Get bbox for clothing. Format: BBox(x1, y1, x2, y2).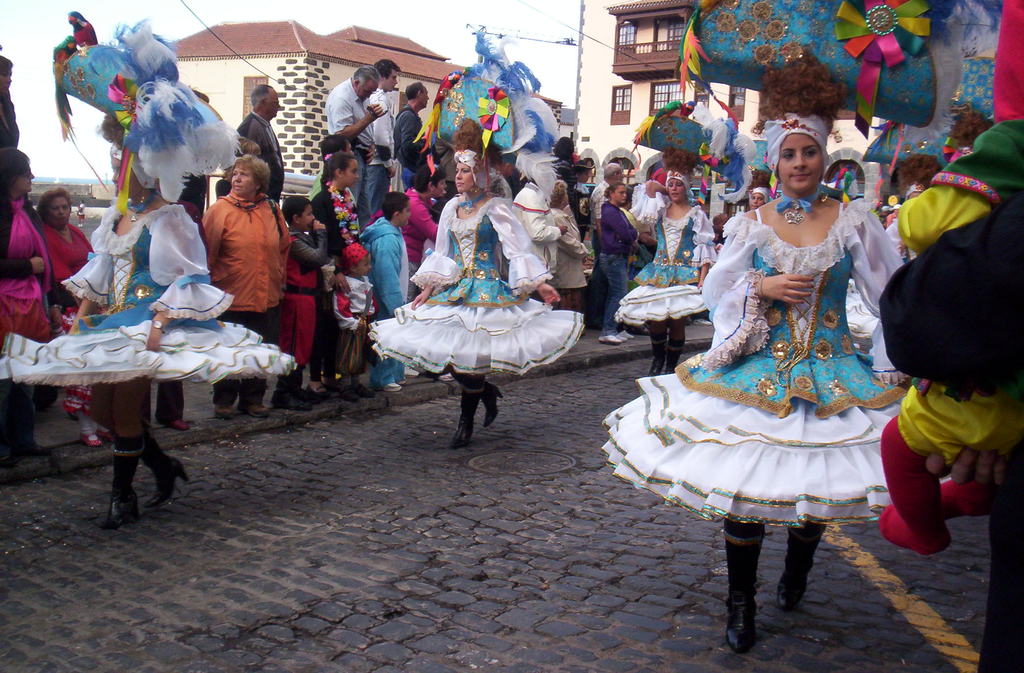
BBox(43, 218, 108, 441).
